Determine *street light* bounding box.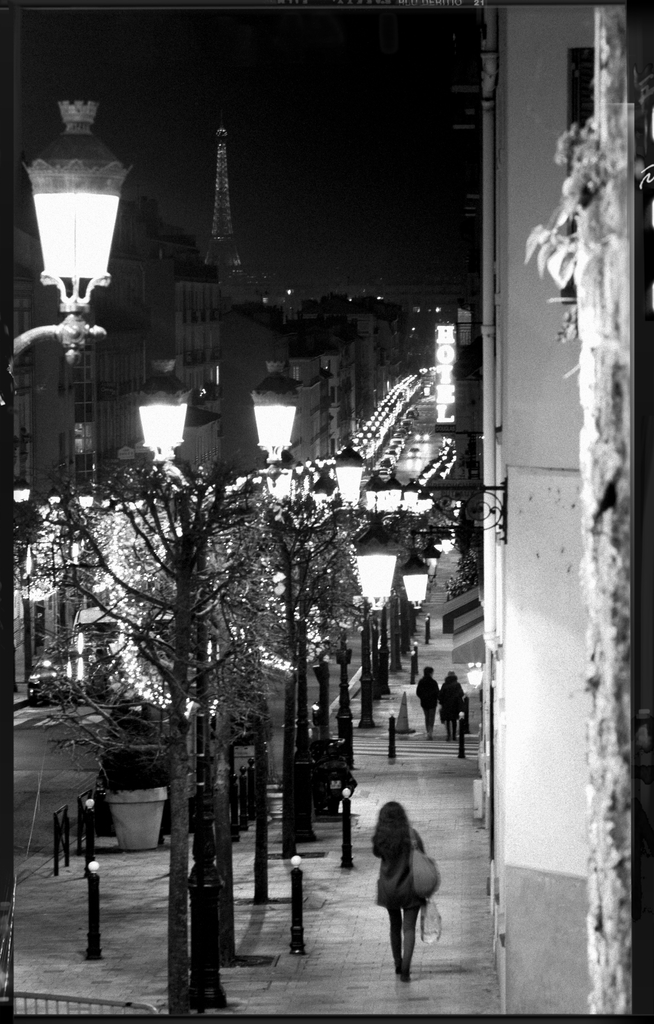
Determined: <bbox>126, 351, 224, 1016</bbox>.
